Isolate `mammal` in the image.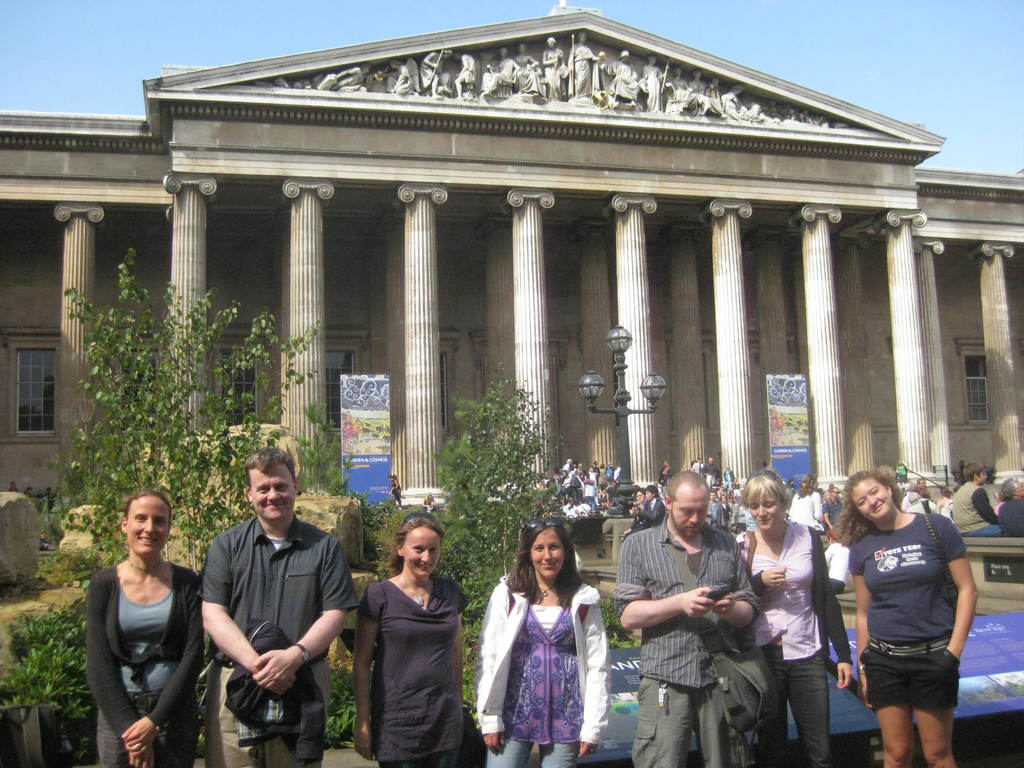
Isolated region: detection(785, 420, 792, 428).
